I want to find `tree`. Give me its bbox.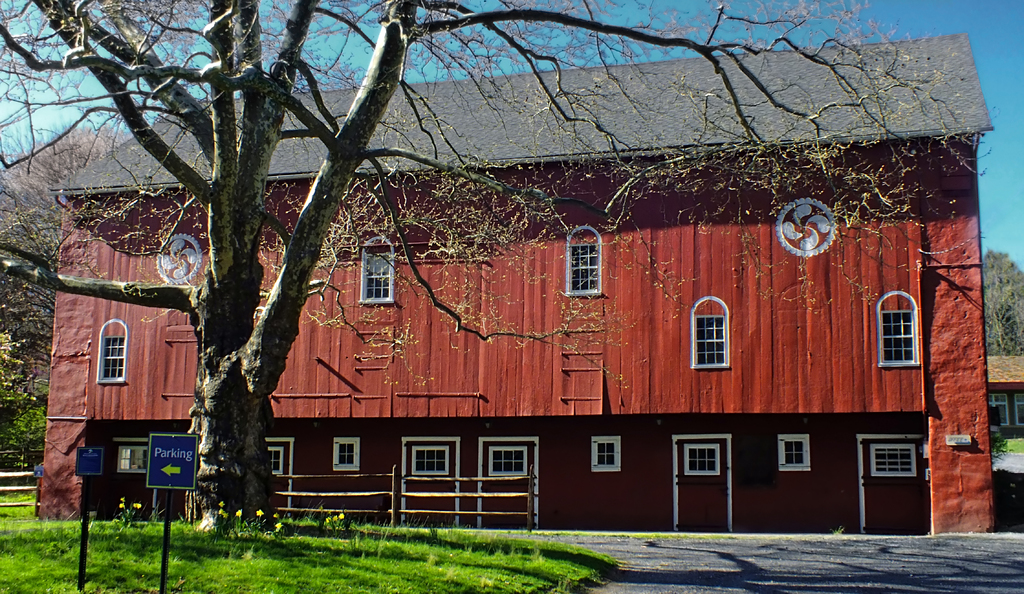
detection(0, 100, 132, 399).
